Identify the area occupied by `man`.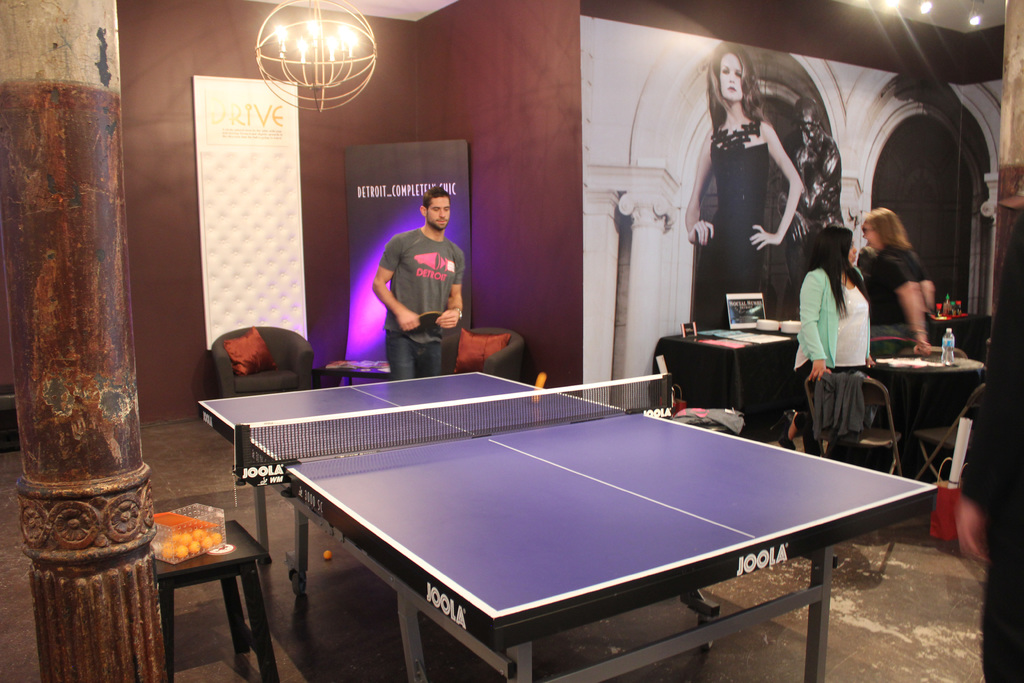
Area: locate(356, 188, 472, 372).
